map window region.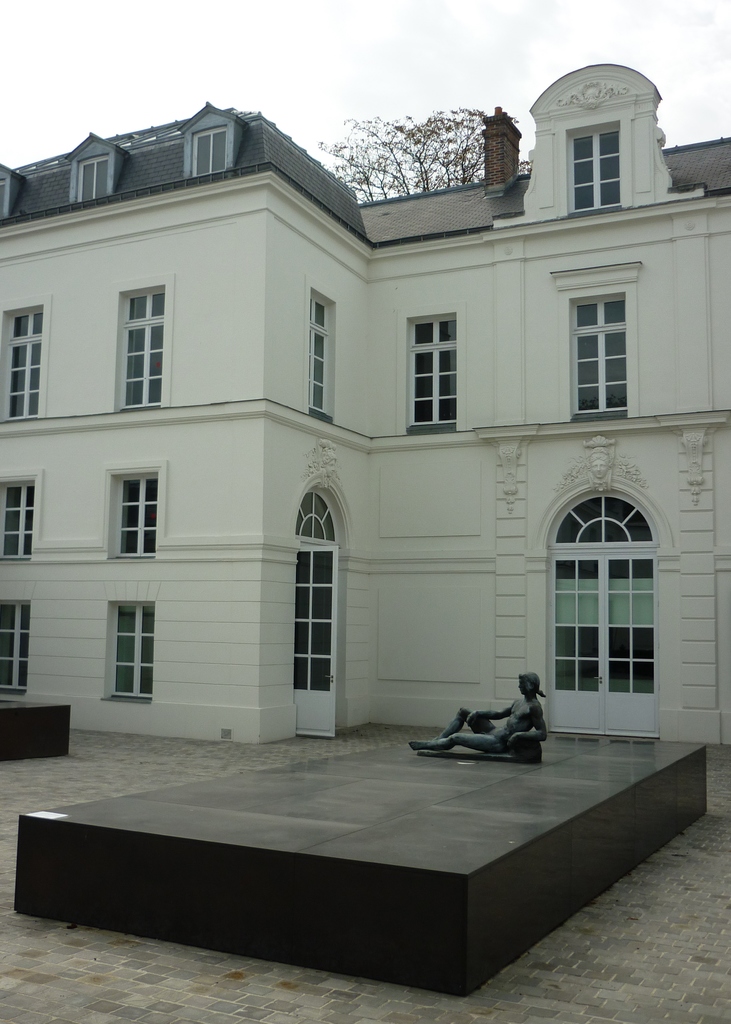
Mapped to [0,299,45,420].
